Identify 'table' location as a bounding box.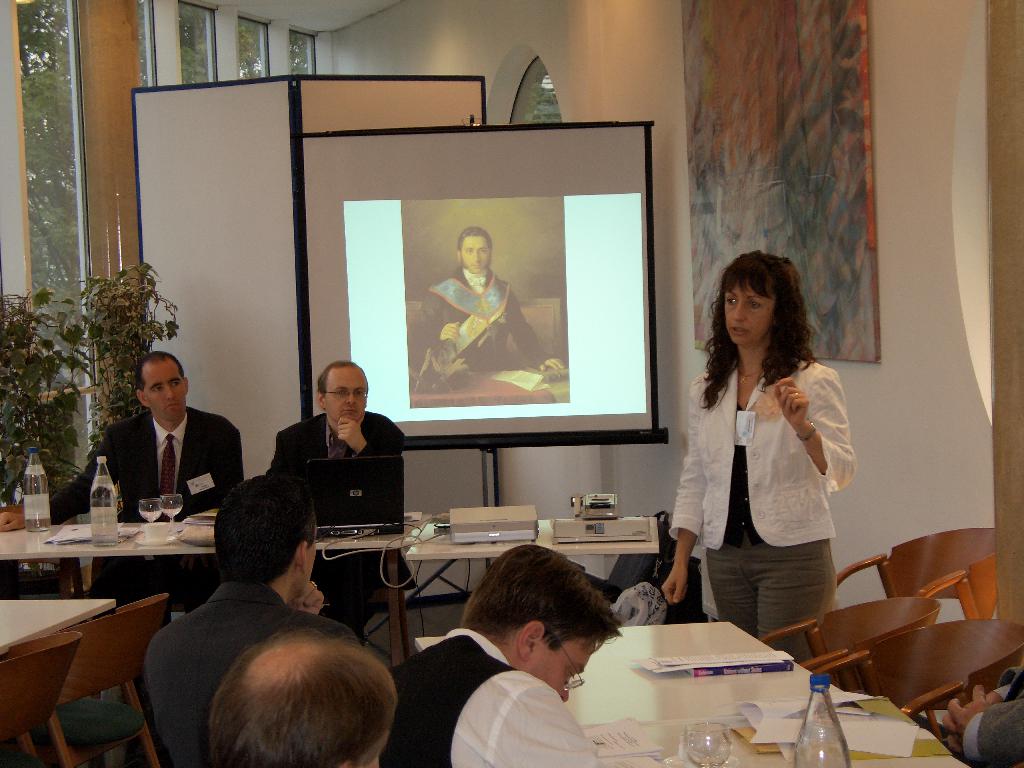
bbox=[0, 595, 109, 659].
